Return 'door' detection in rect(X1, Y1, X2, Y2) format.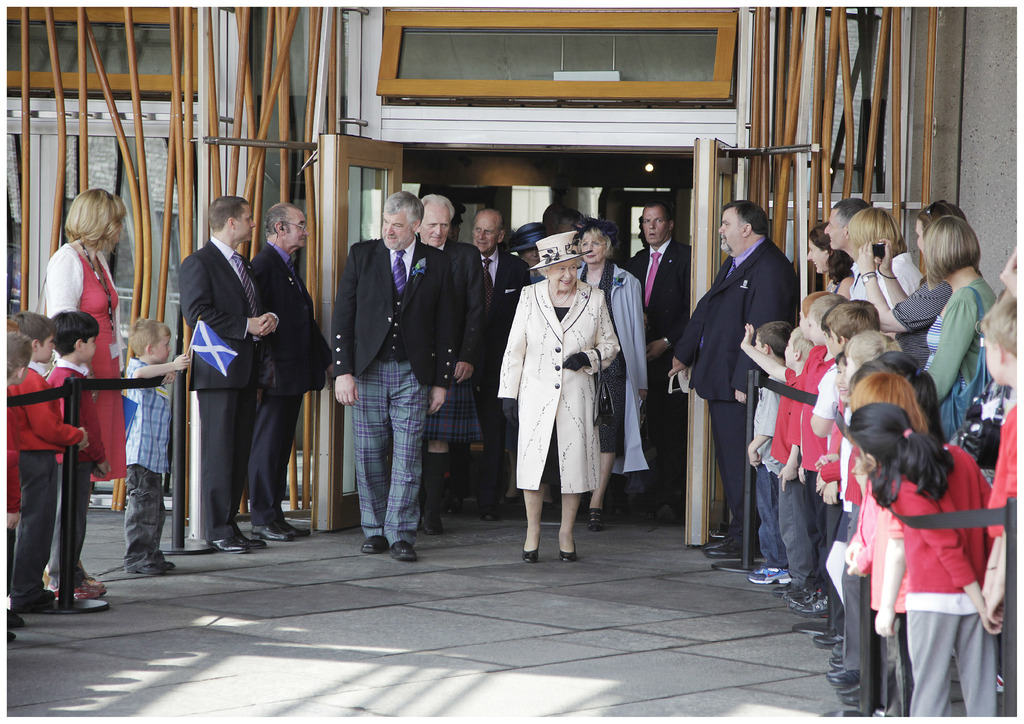
rect(315, 137, 408, 534).
